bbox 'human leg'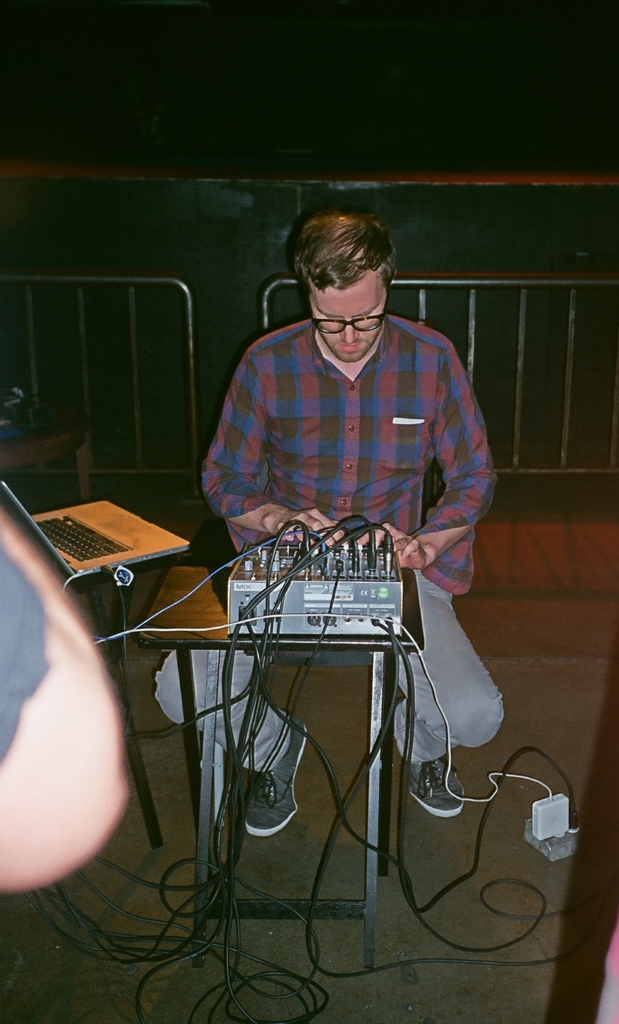
{"left": 378, "top": 570, "right": 504, "bottom": 822}
